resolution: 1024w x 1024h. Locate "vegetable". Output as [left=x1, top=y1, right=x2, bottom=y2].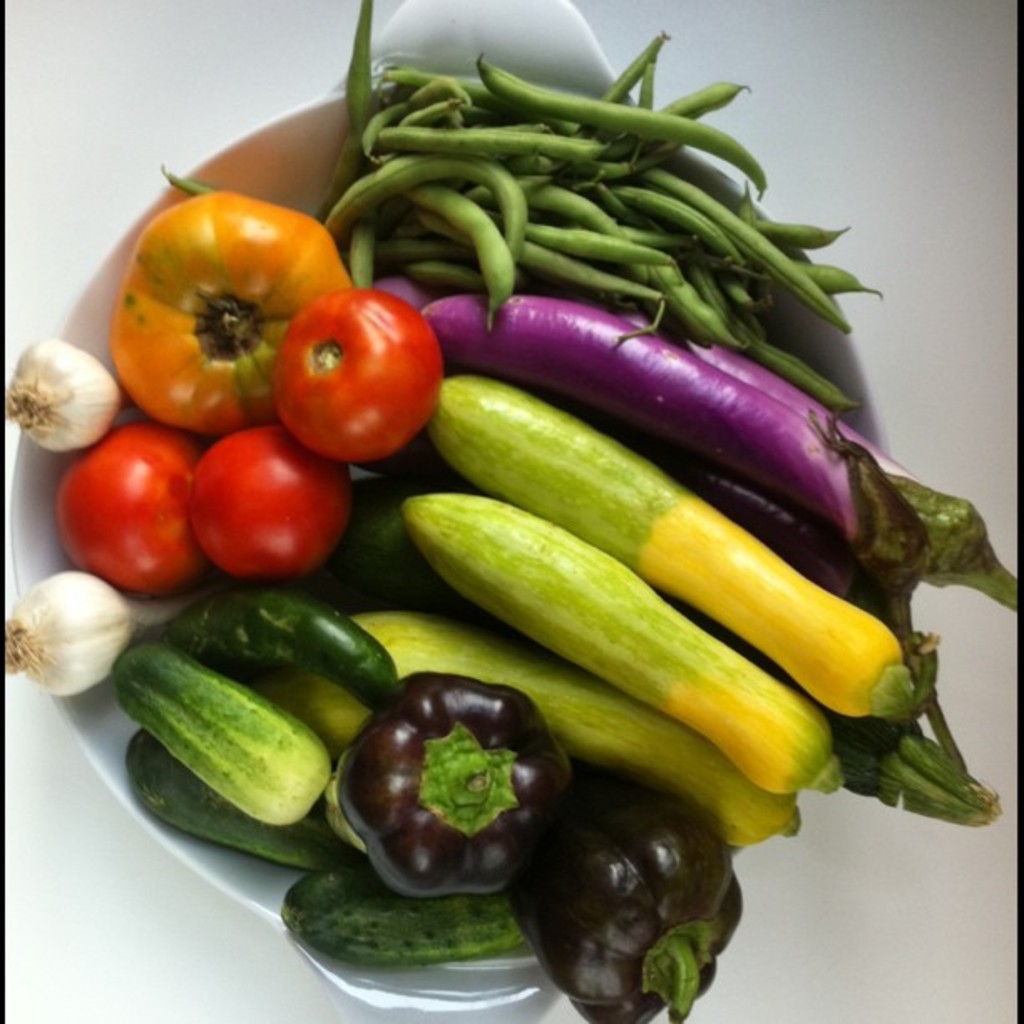
[left=47, top=422, right=211, bottom=587].
